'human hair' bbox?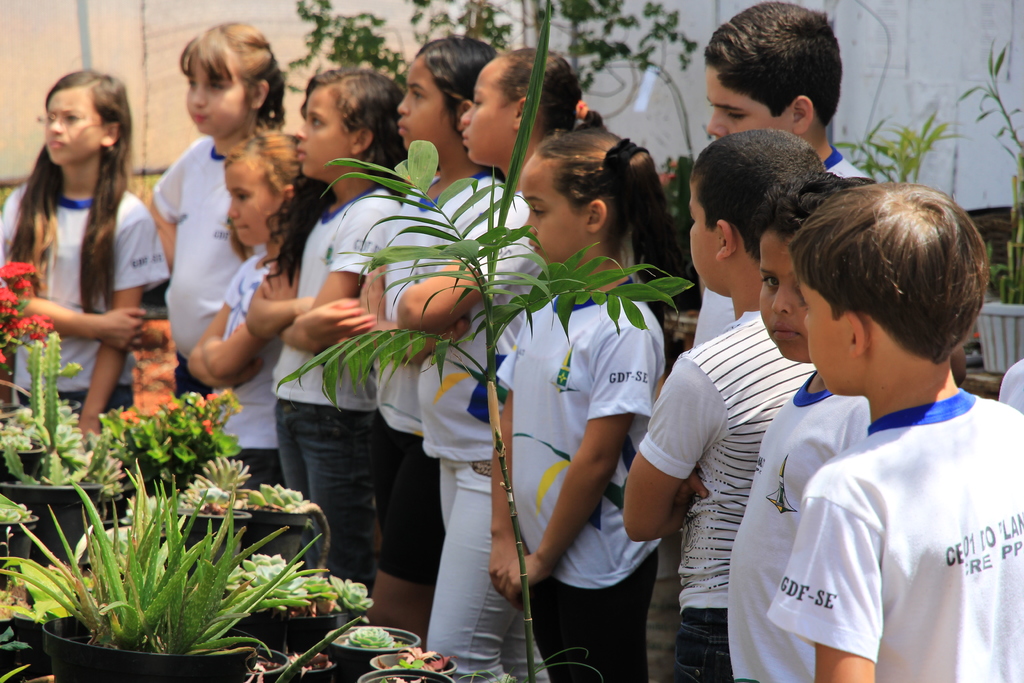
box(701, 1, 843, 128)
